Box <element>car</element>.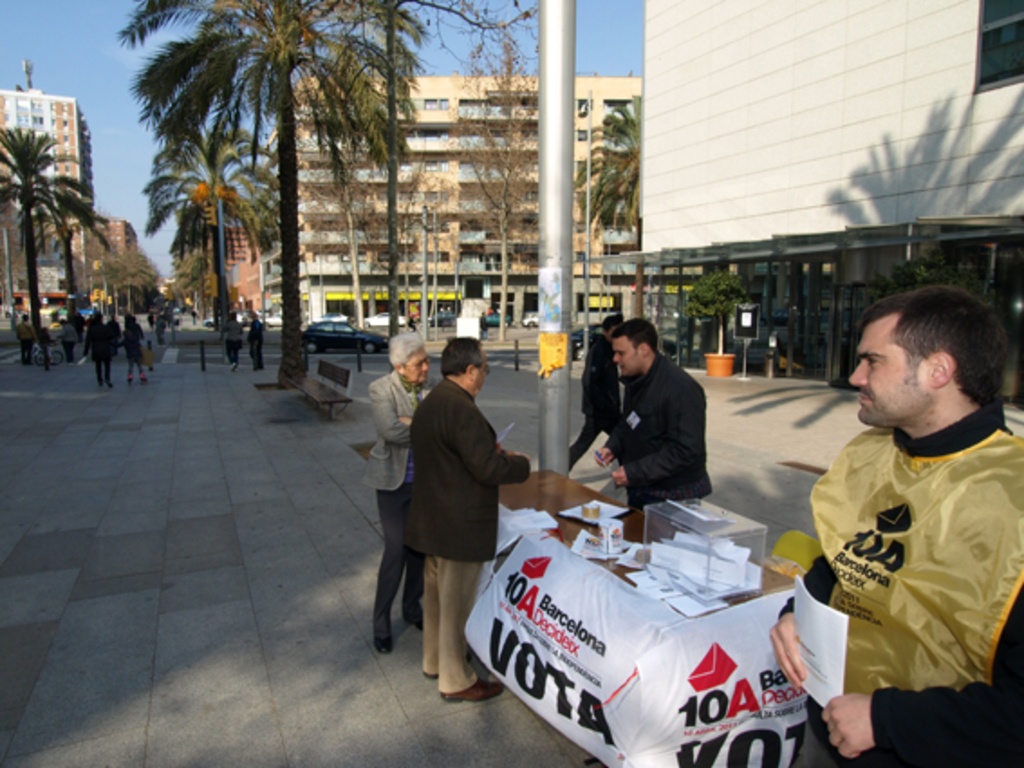
bbox(54, 304, 92, 316).
